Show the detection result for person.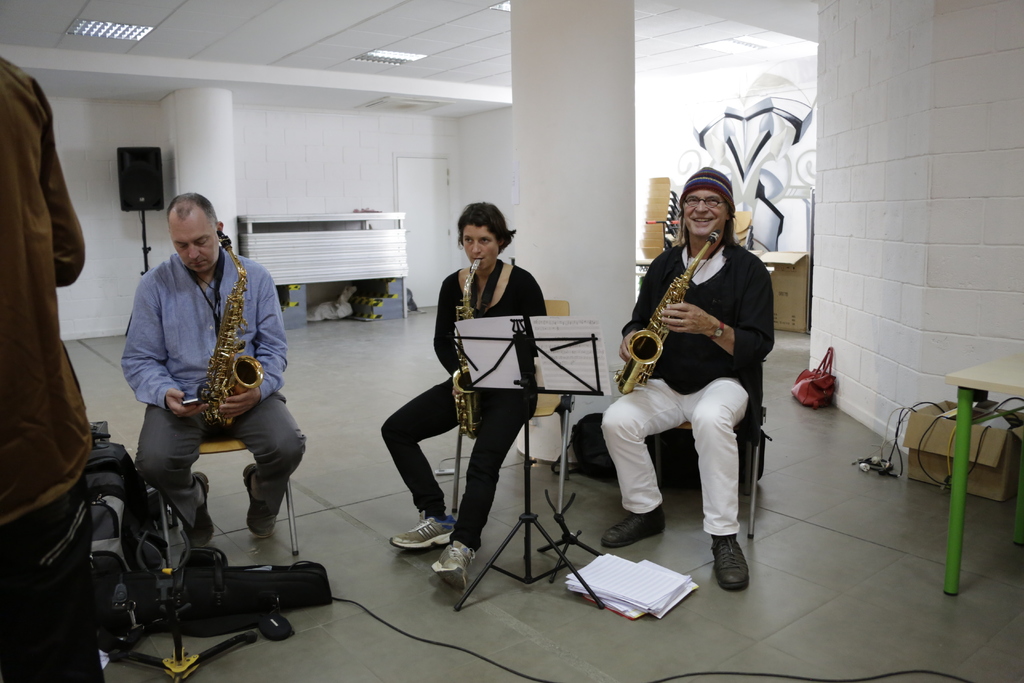
box=[117, 179, 286, 588].
